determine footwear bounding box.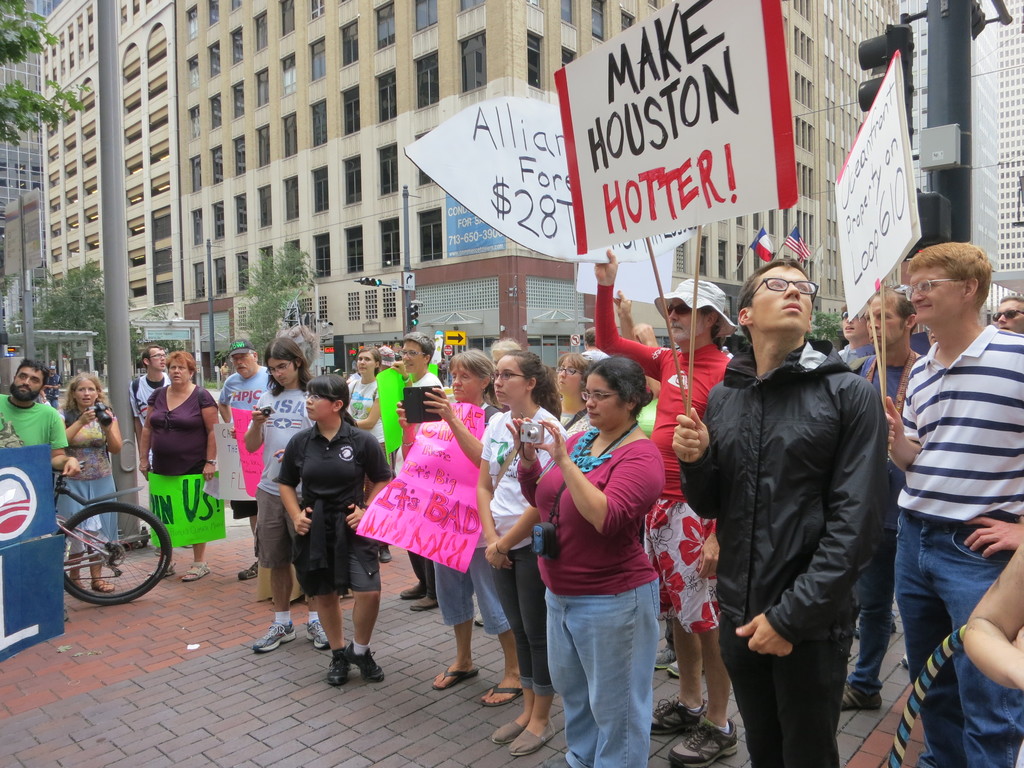
Determined: 412,593,439,610.
